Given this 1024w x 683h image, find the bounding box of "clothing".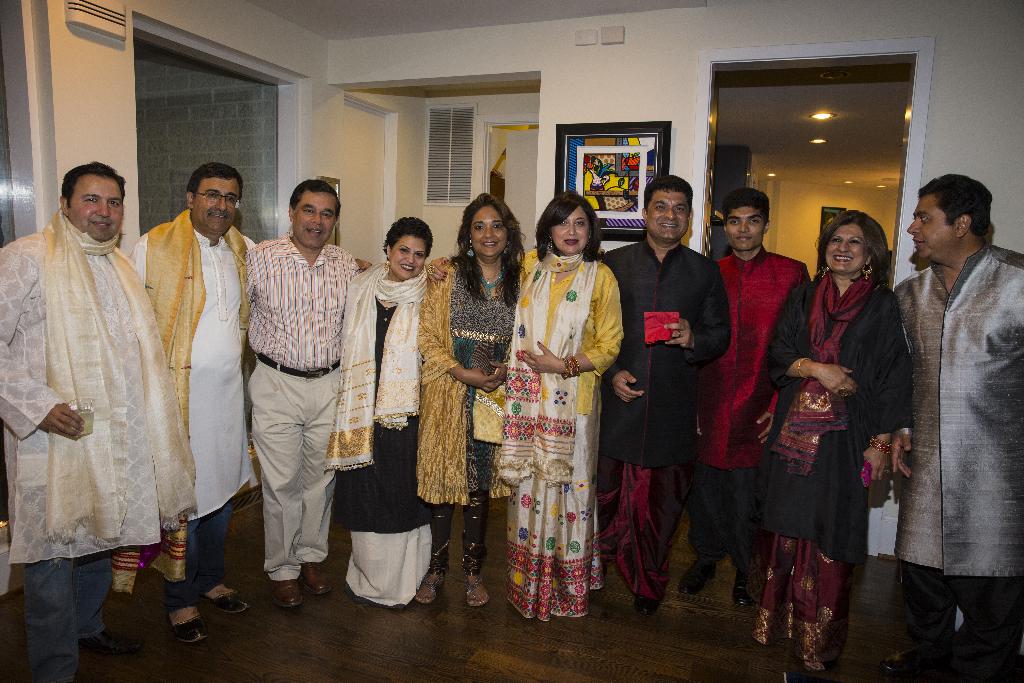
region(417, 258, 518, 576).
